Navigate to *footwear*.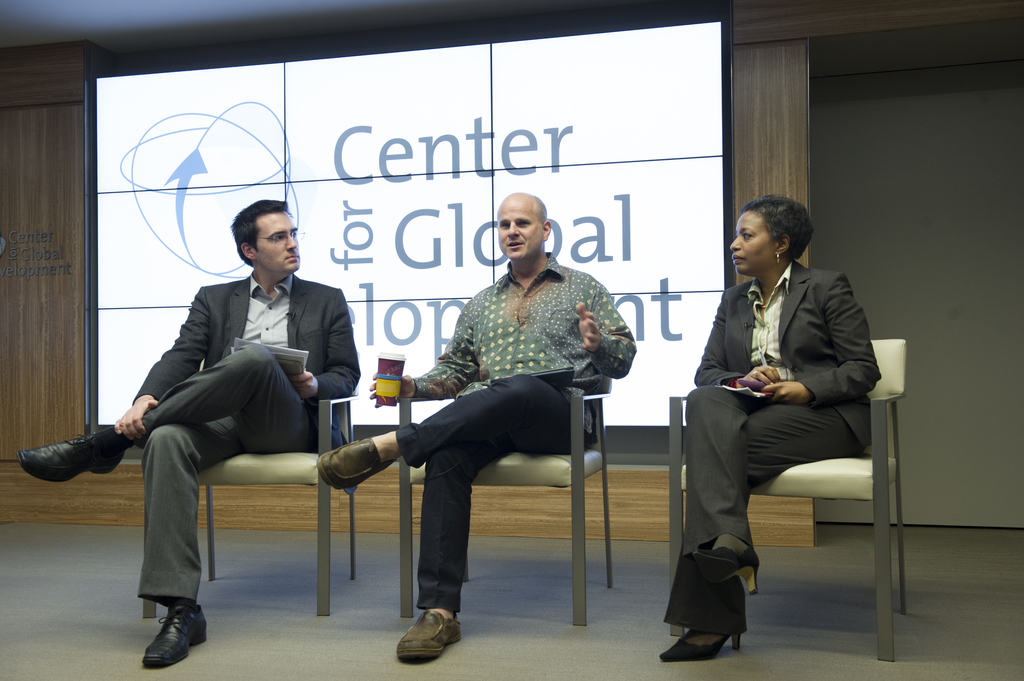
Navigation target: locate(316, 435, 397, 490).
